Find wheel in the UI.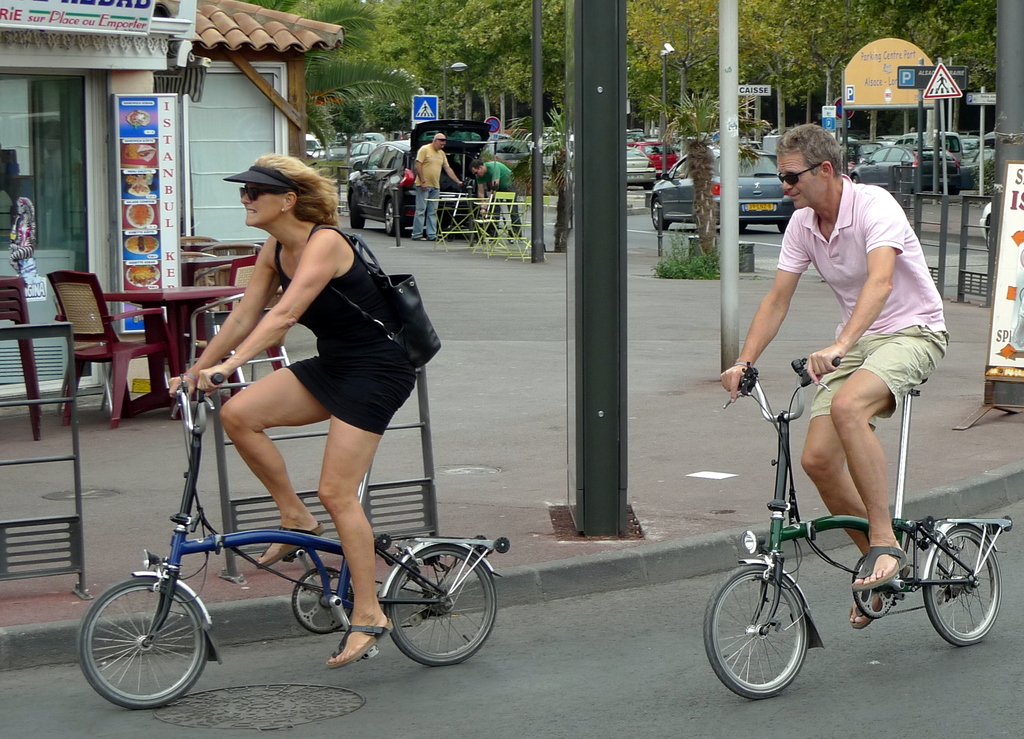
UI element at <region>383, 200, 403, 237</region>.
